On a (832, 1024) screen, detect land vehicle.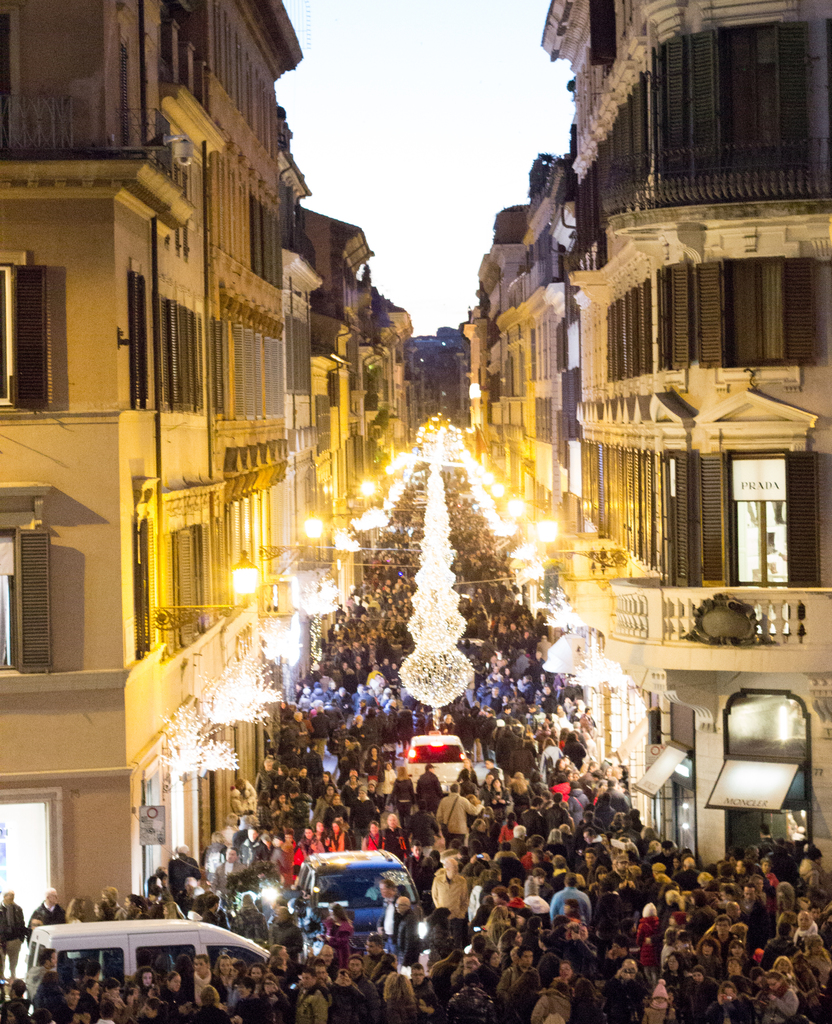
274:850:429:961.
